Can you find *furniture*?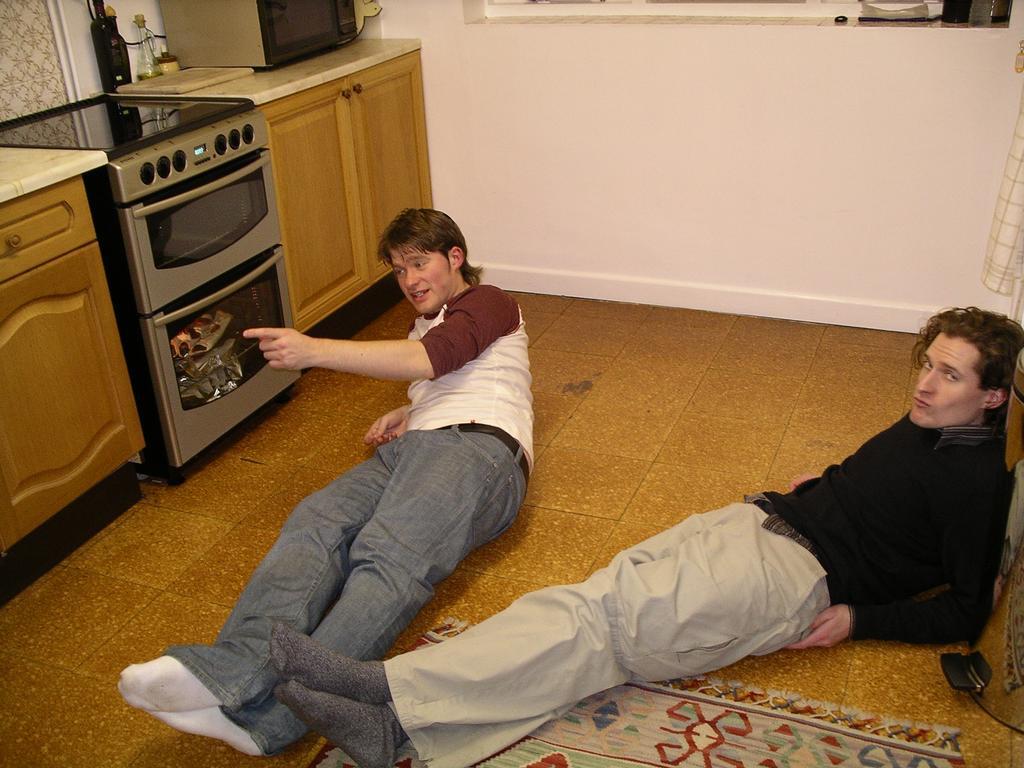
Yes, bounding box: [left=110, top=33, right=433, bottom=334].
